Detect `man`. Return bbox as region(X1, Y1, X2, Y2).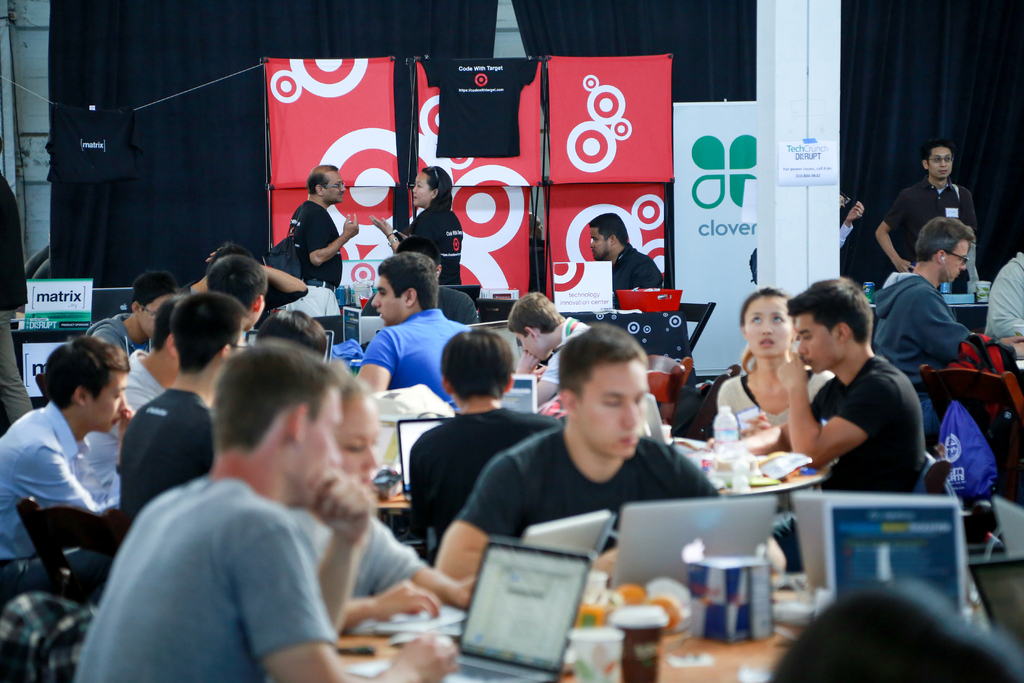
region(504, 290, 596, 413).
